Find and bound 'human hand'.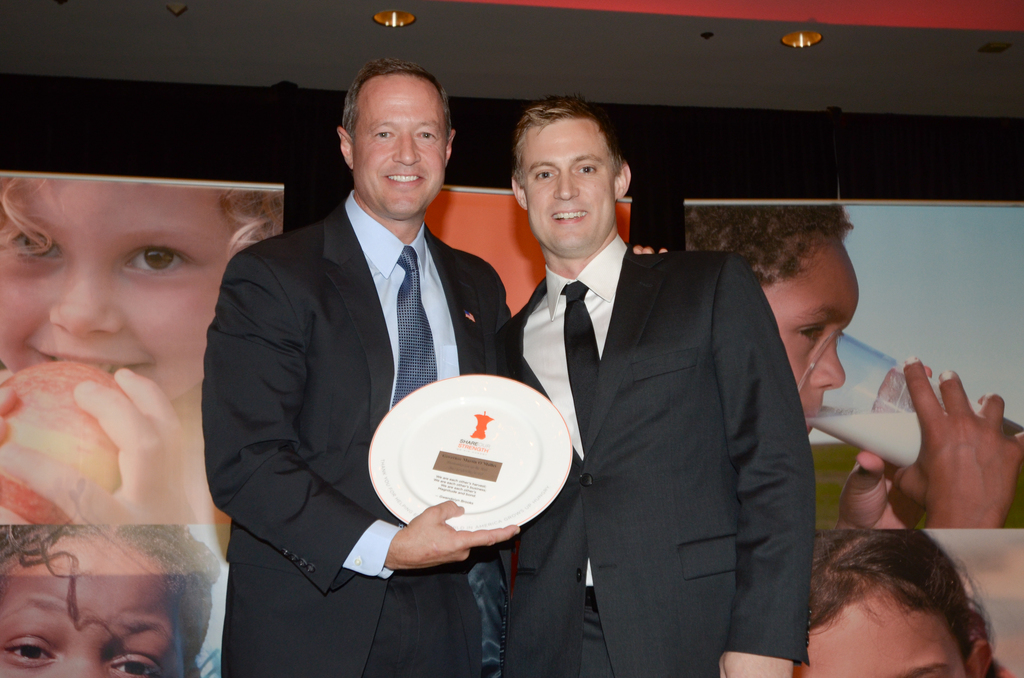
Bound: 836,359,927,533.
